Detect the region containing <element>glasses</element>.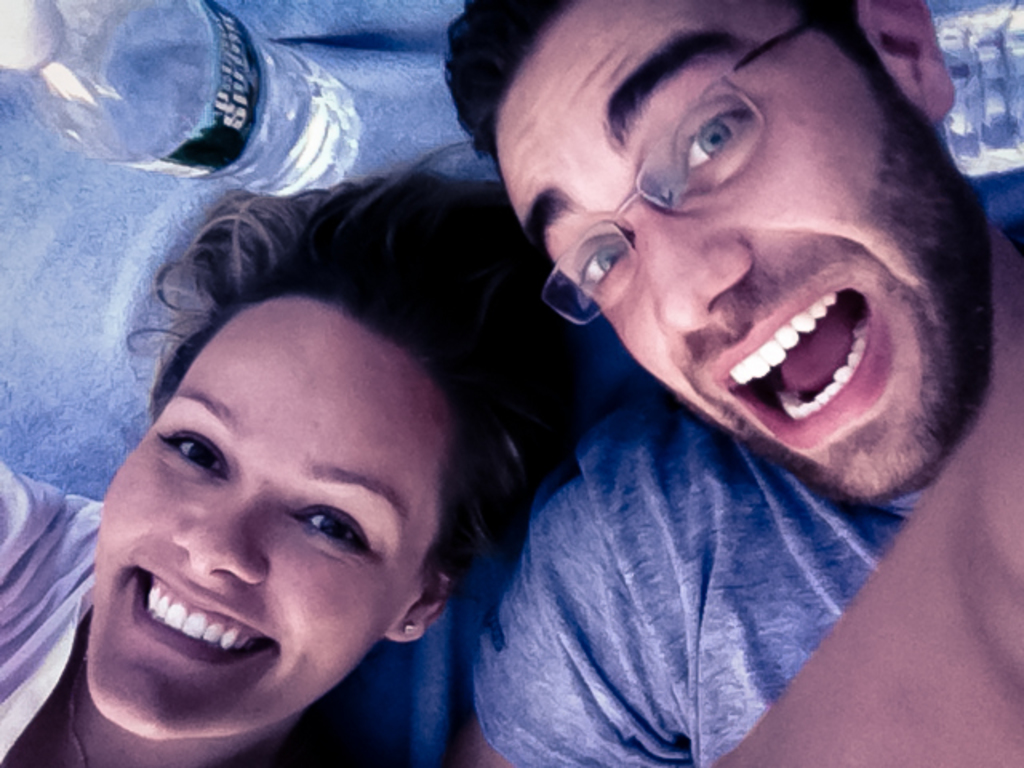
x1=541 y1=16 x2=814 y2=325.
